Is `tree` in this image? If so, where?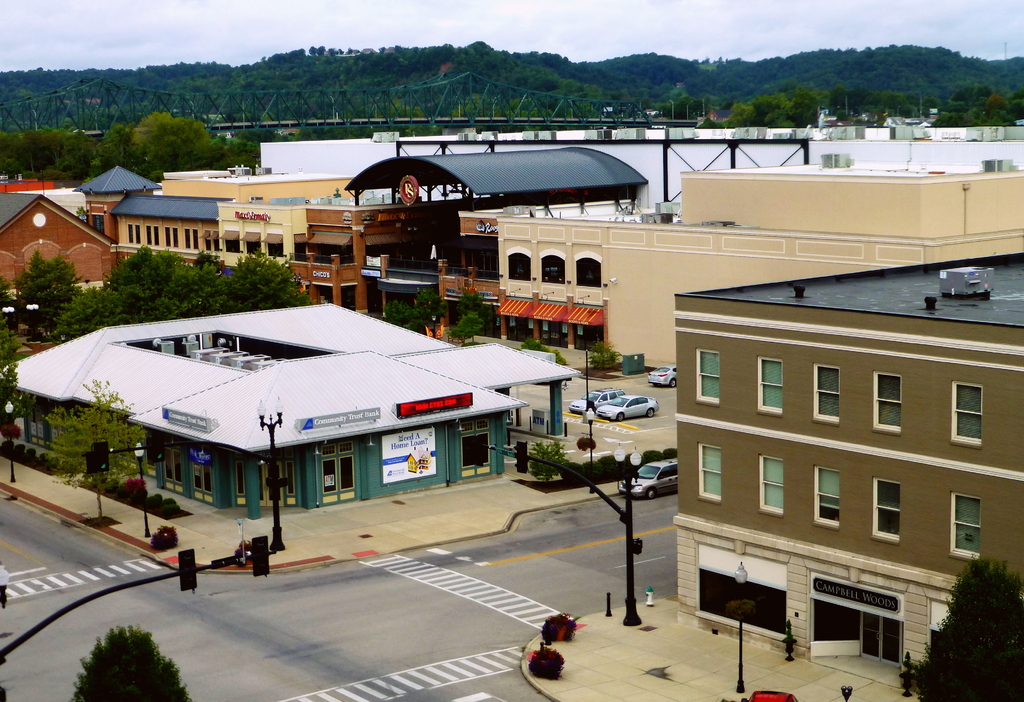
Yes, at locate(386, 288, 447, 351).
